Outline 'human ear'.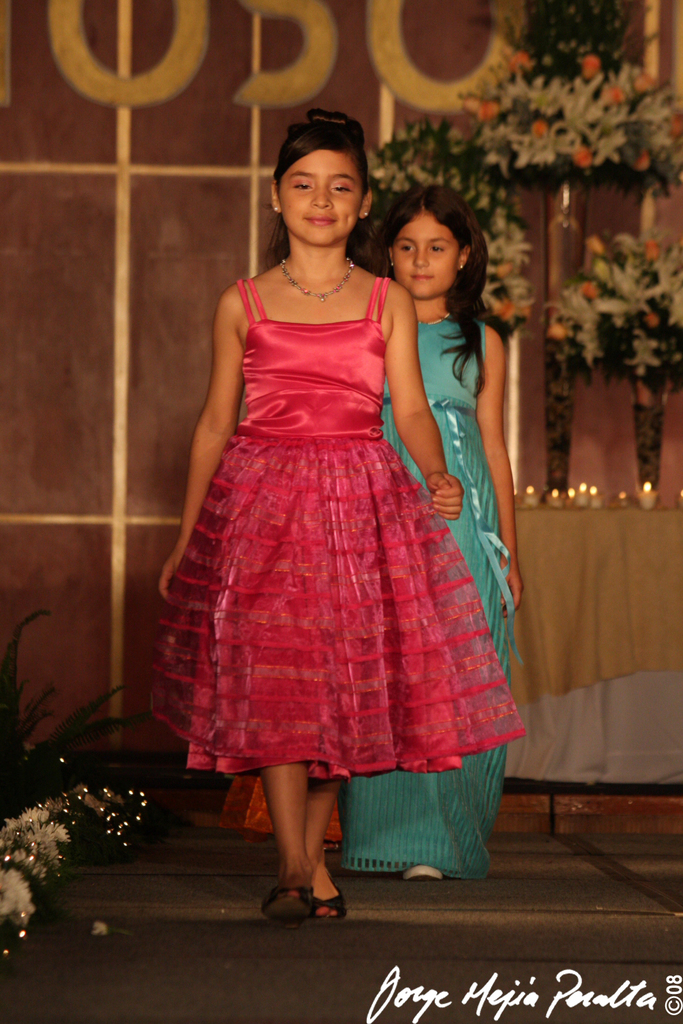
Outline: x1=460, y1=246, x2=472, y2=270.
